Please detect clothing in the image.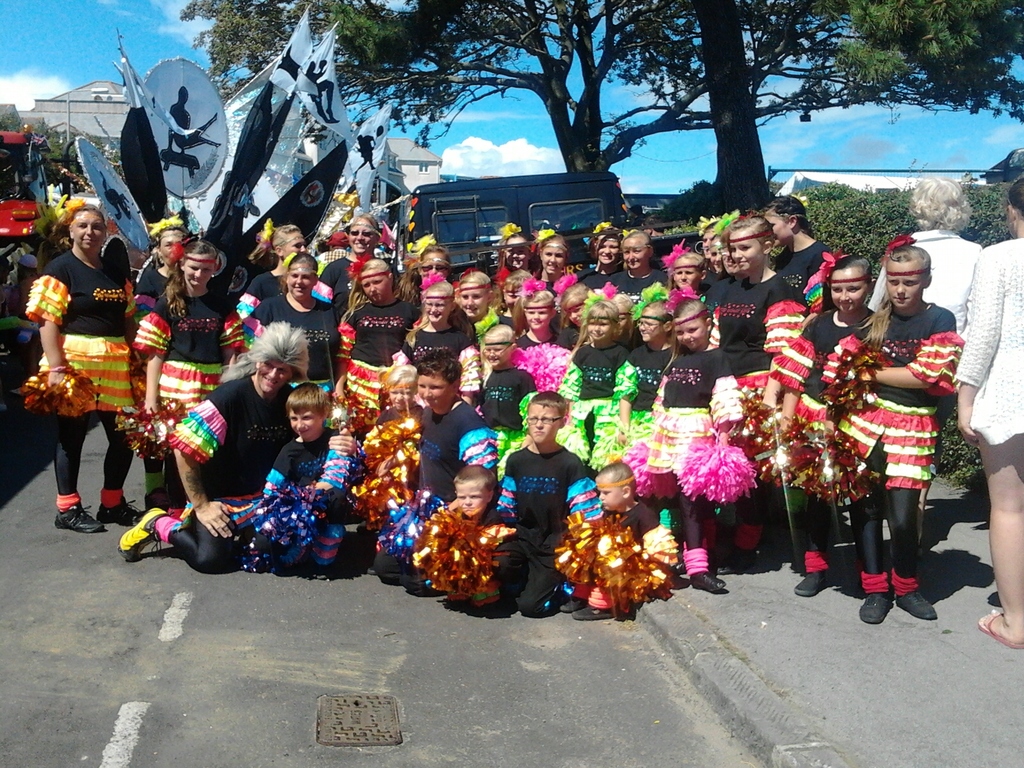
(480,369,536,481).
